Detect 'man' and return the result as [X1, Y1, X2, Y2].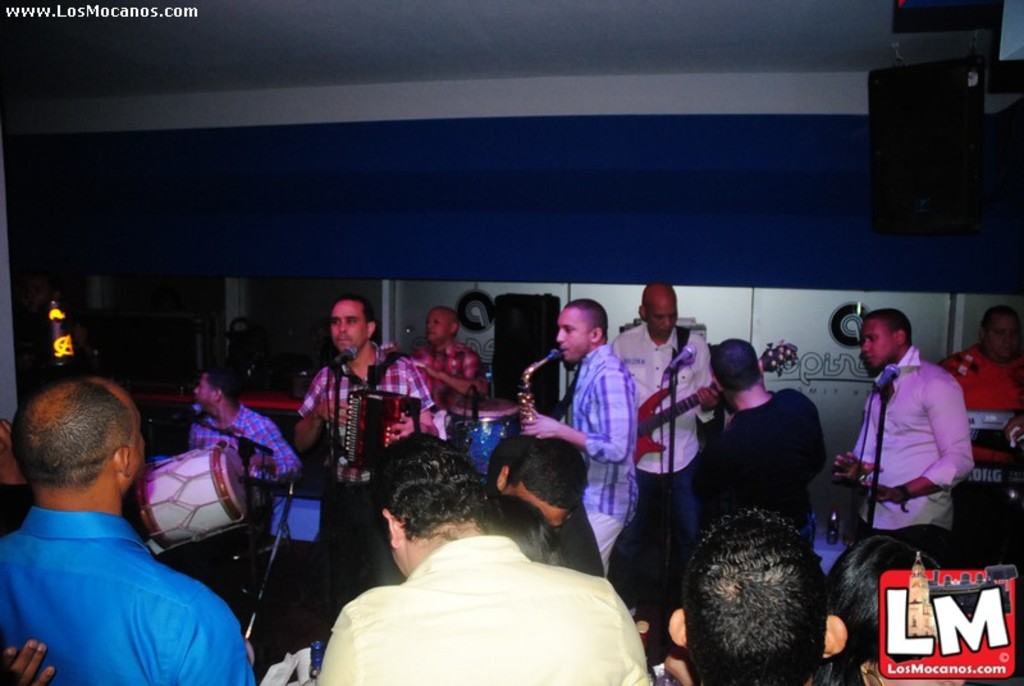
[709, 340, 831, 538].
